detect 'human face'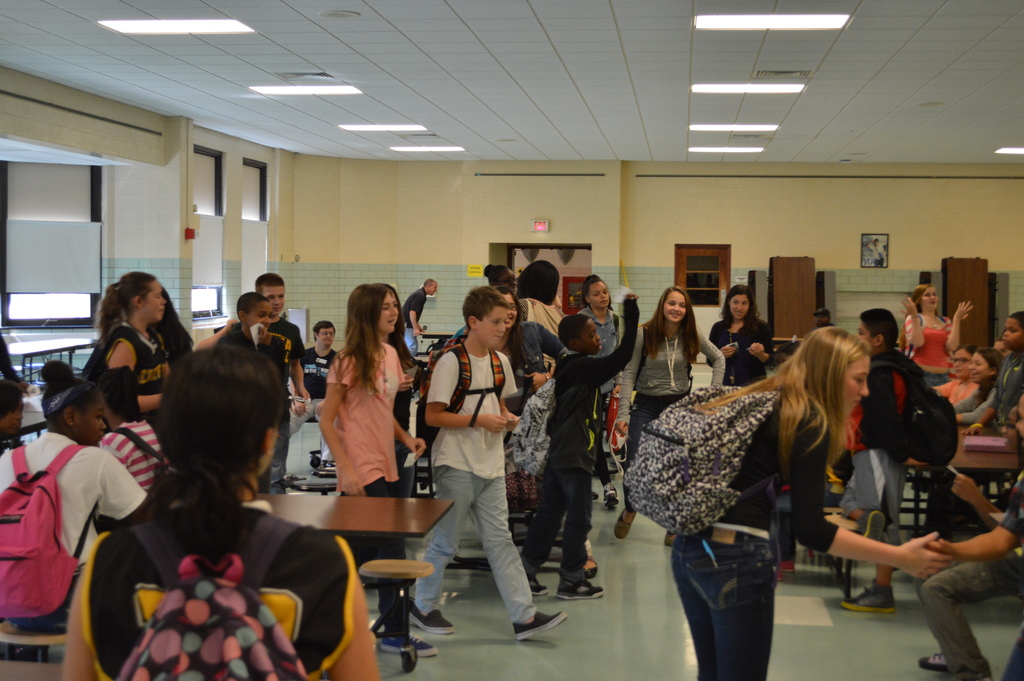
select_region(950, 349, 970, 375)
